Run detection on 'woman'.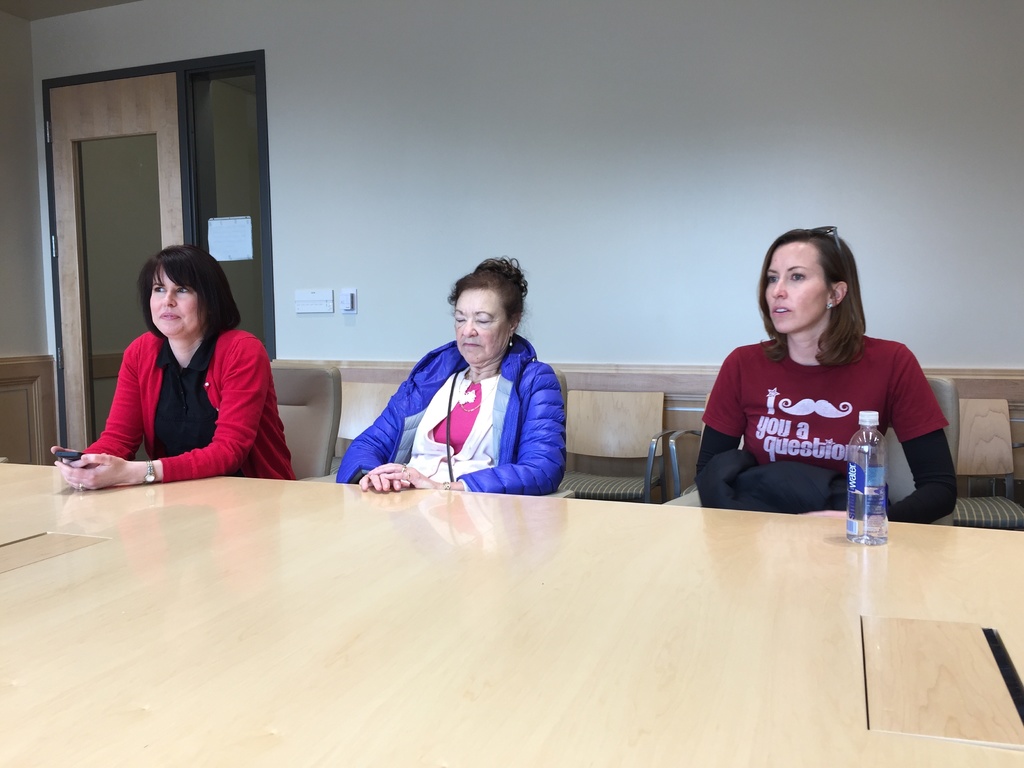
Result: (left=659, top=222, right=963, bottom=526).
